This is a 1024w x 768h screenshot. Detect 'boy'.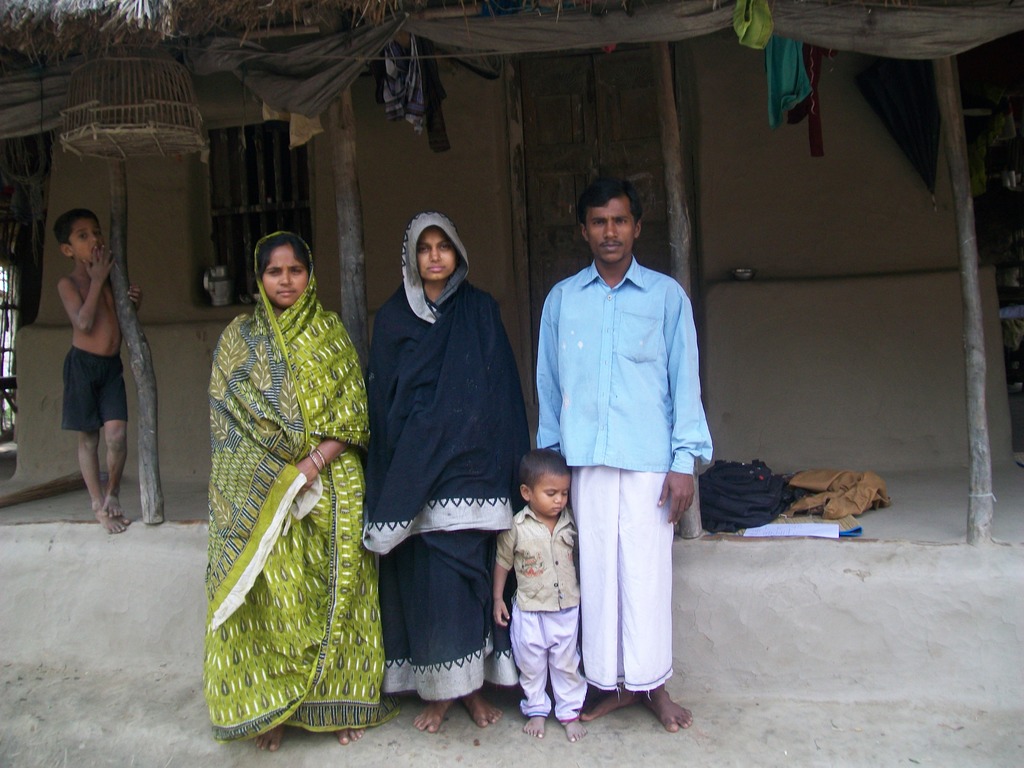
locate(493, 444, 583, 745).
